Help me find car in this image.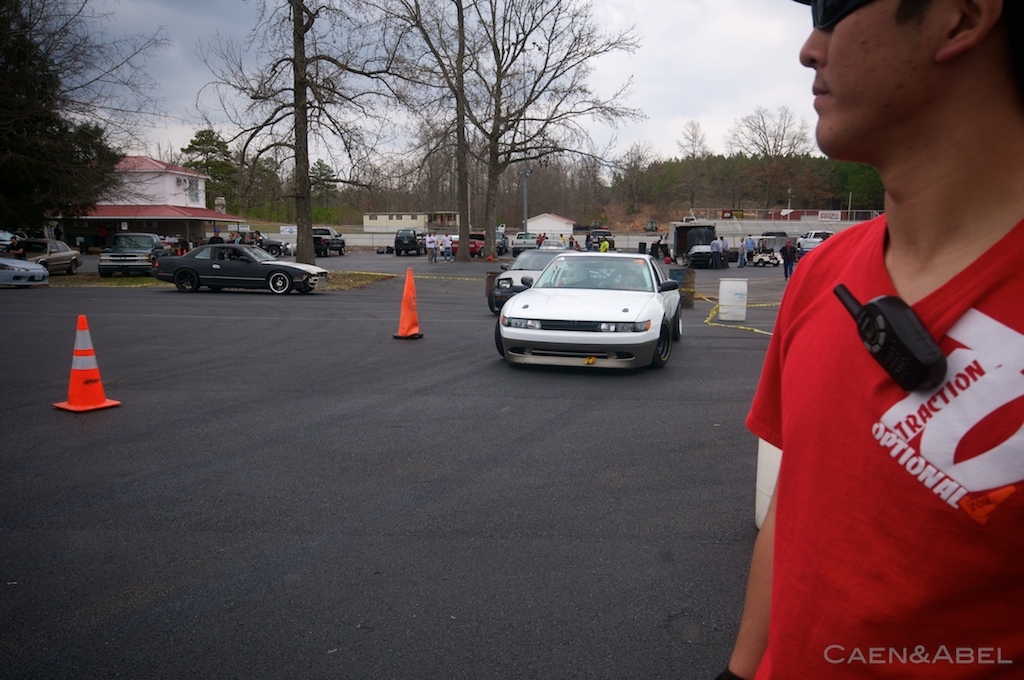
Found it: box=[312, 225, 347, 256].
